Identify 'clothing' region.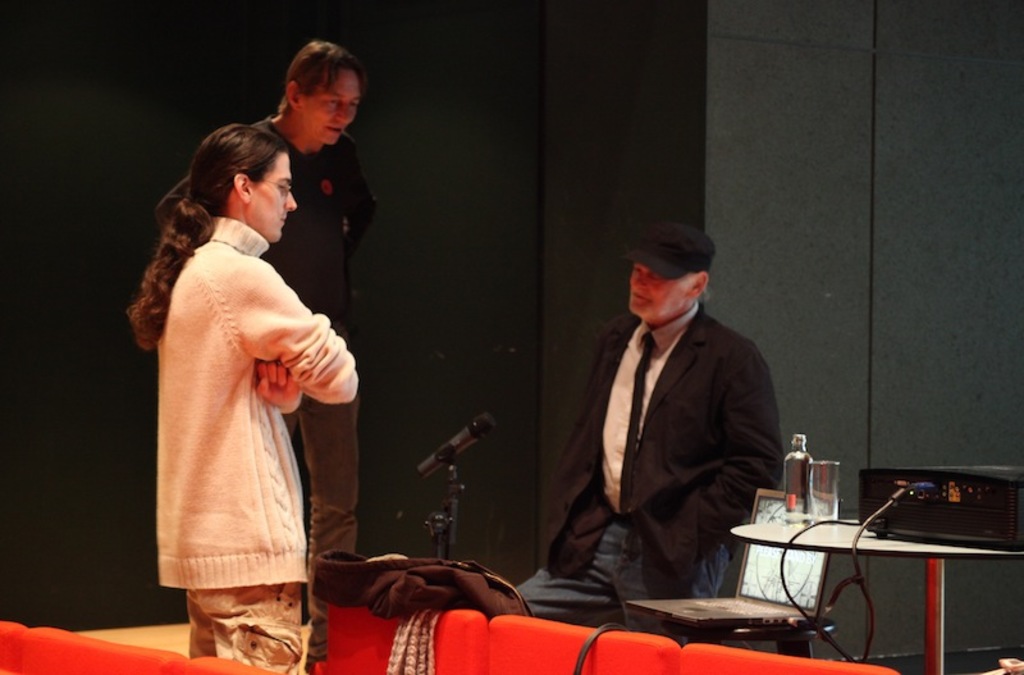
Region: bbox=[157, 222, 360, 674].
